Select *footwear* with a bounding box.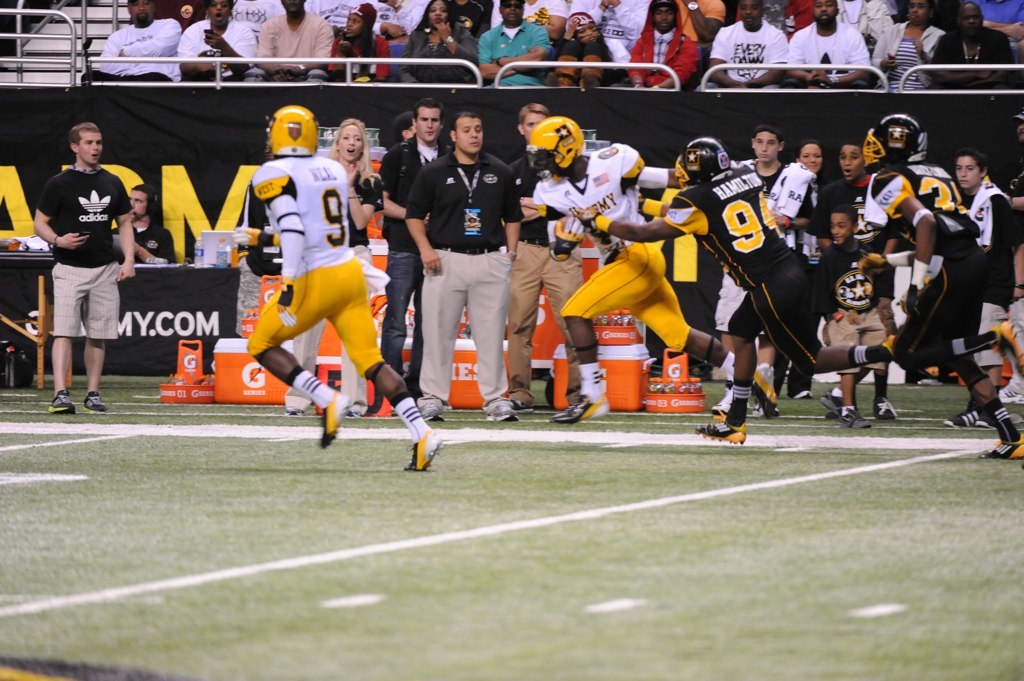
l=833, t=398, r=868, b=434.
